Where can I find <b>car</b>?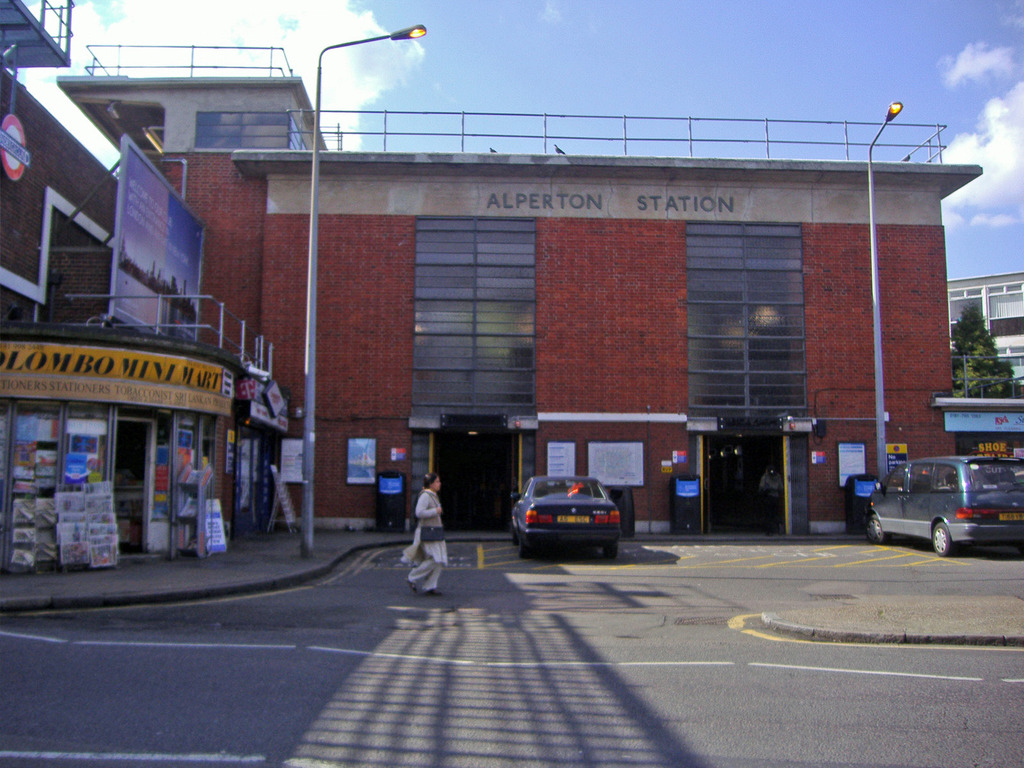
You can find it at box(863, 456, 1023, 559).
